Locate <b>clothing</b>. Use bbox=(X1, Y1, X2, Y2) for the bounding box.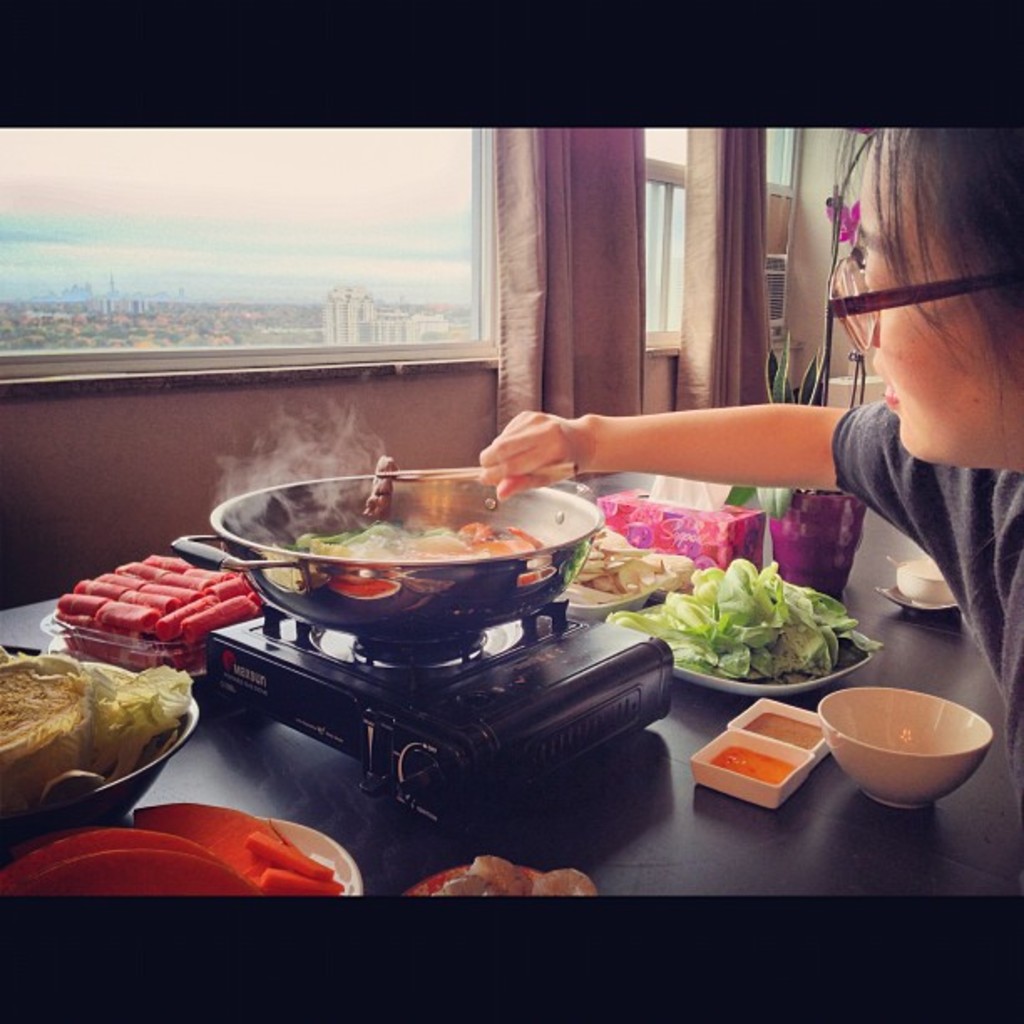
bbox=(820, 393, 1022, 790).
